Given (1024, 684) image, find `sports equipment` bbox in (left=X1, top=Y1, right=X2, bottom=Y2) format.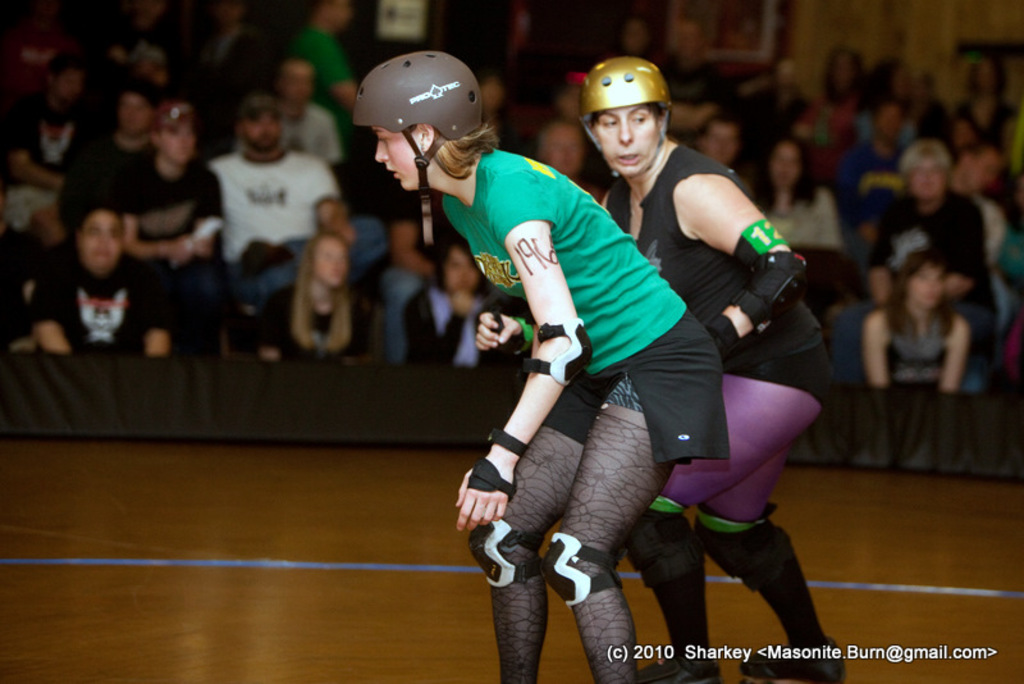
(left=540, top=534, right=625, bottom=607).
